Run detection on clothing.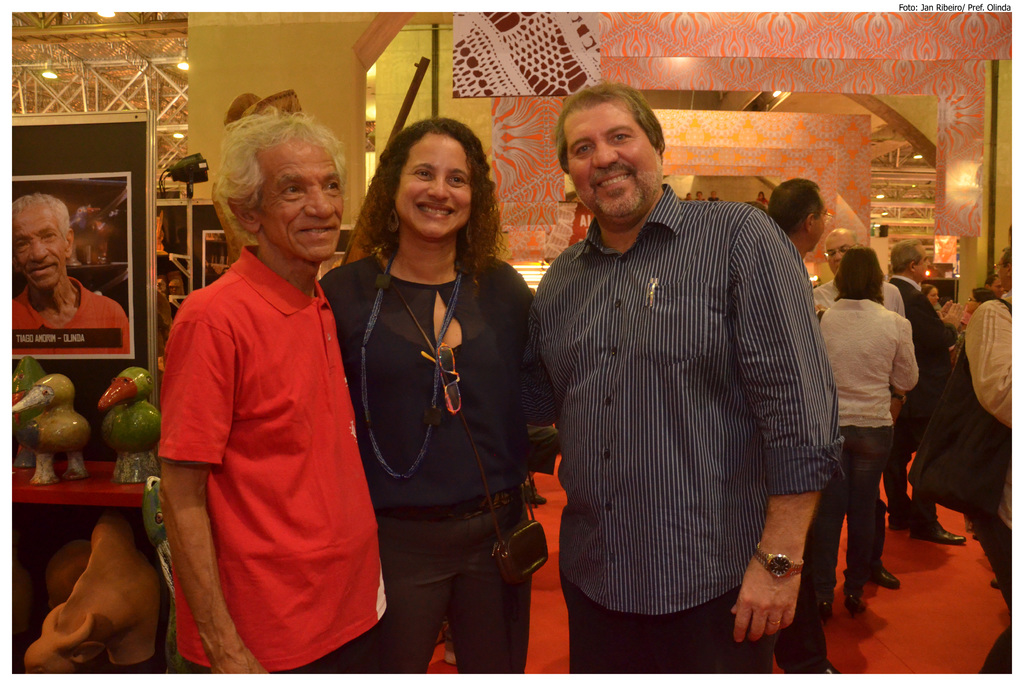
Result: detection(522, 189, 847, 667).
